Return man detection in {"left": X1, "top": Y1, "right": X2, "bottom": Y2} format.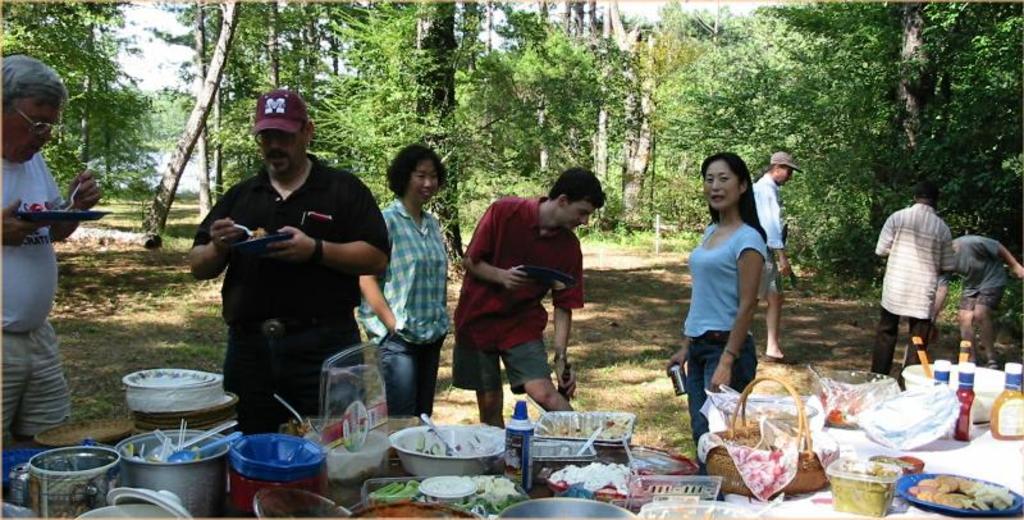
{"left": 870, "top": 184, "right": 952, "bottom": 388}.
